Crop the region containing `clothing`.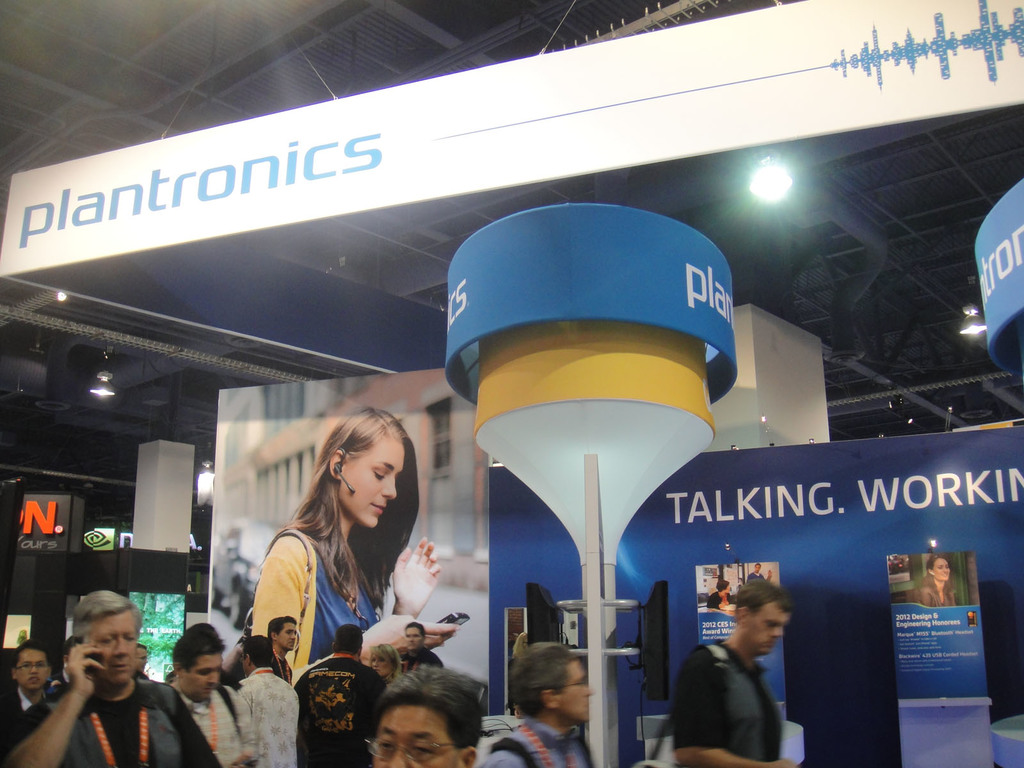
Crop region: bbox(749, 566, 769, 580).
